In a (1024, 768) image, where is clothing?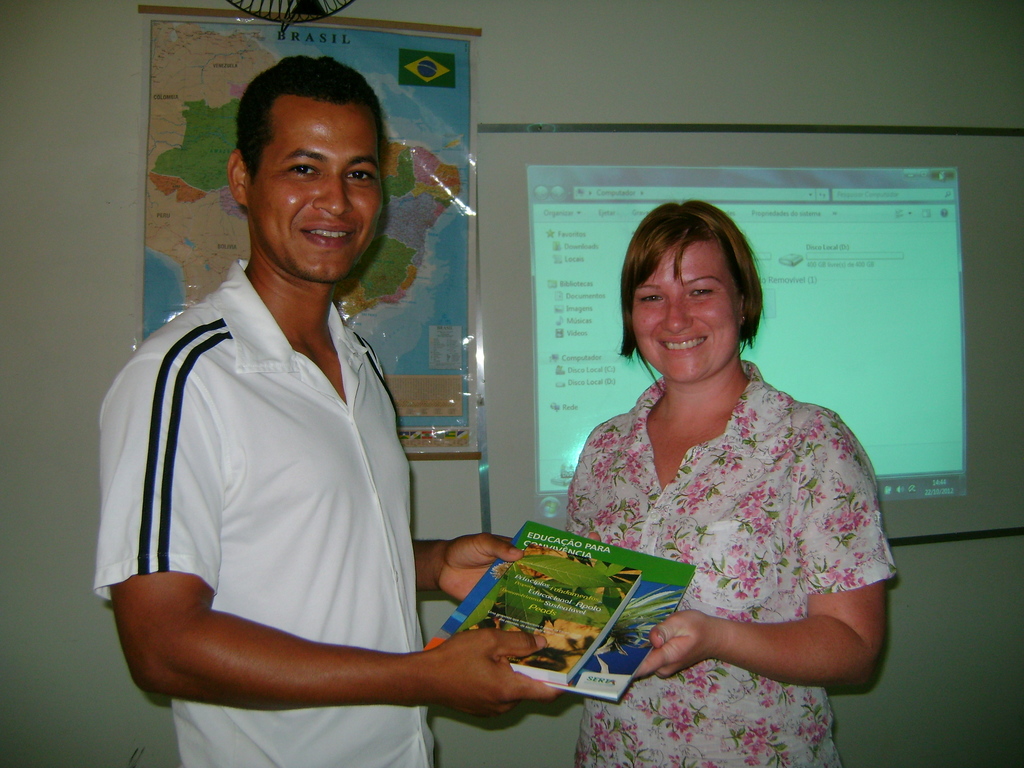
left=113, top=216, right=468, bottom=723.
